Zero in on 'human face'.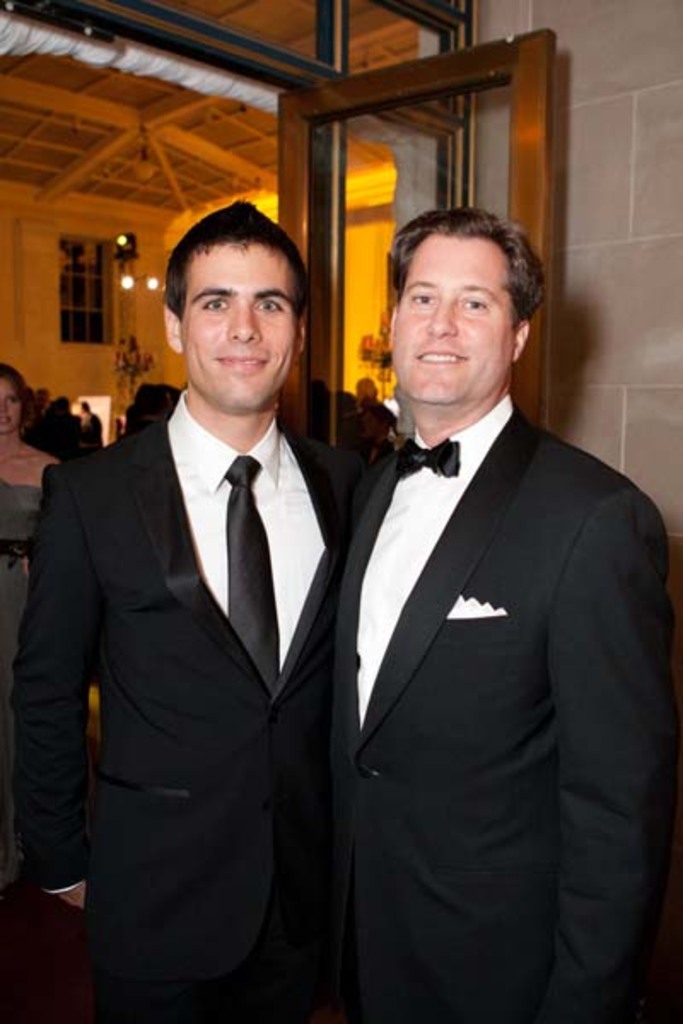
Zeroed in: box(183, 249, 297, 415).
